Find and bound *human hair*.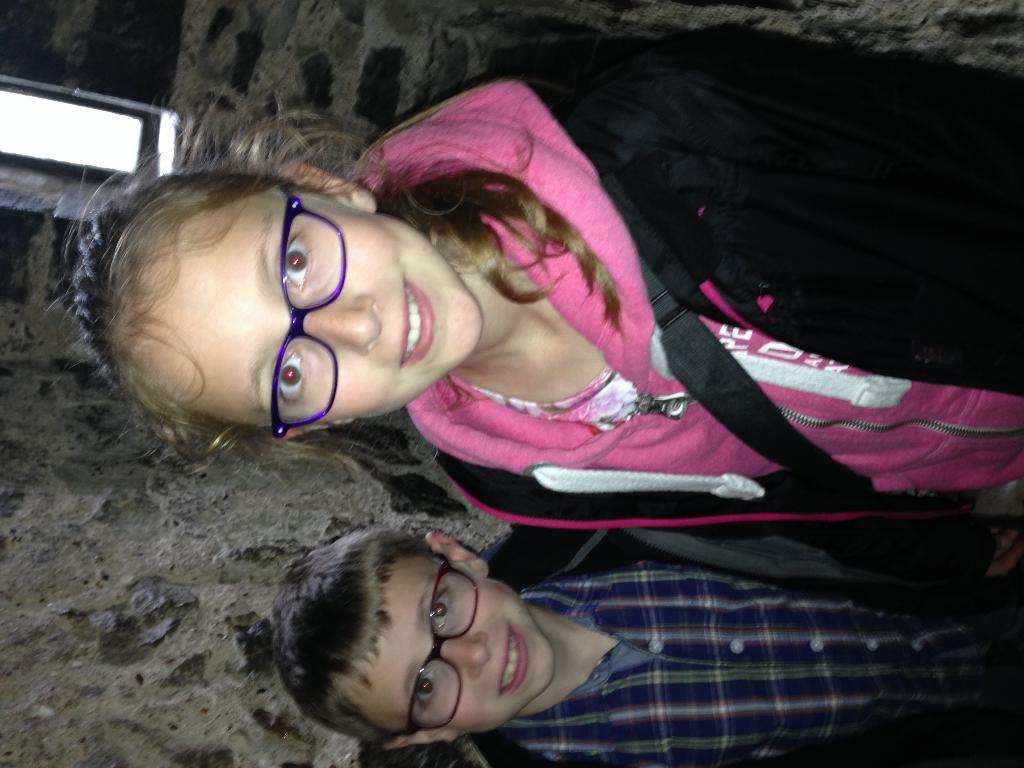
Bound: (left=63, top=76, right=623, bottom=510).
